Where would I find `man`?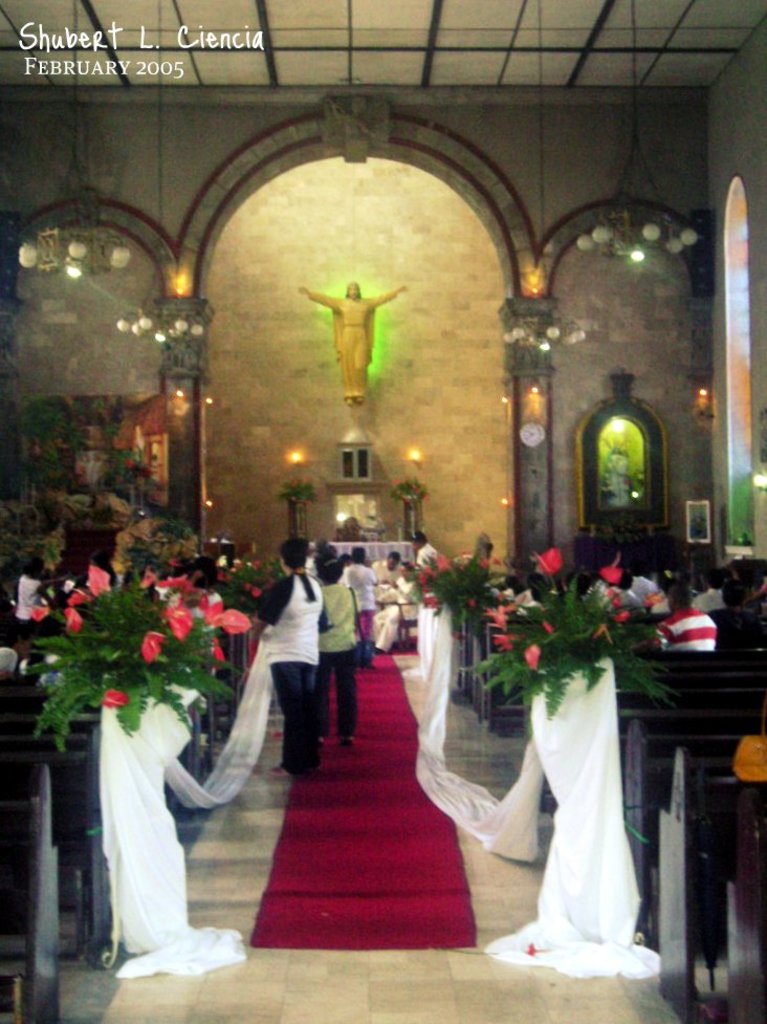
At 410 532 443 581.
